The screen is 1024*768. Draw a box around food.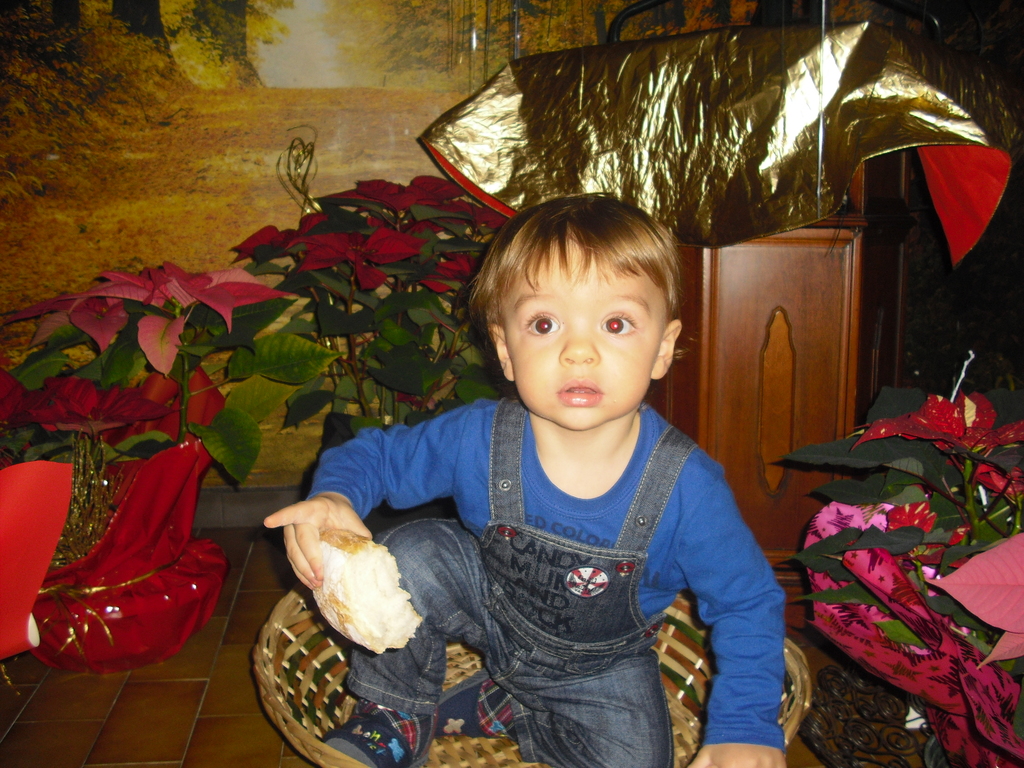
box=[269, 500, 423, 662].
